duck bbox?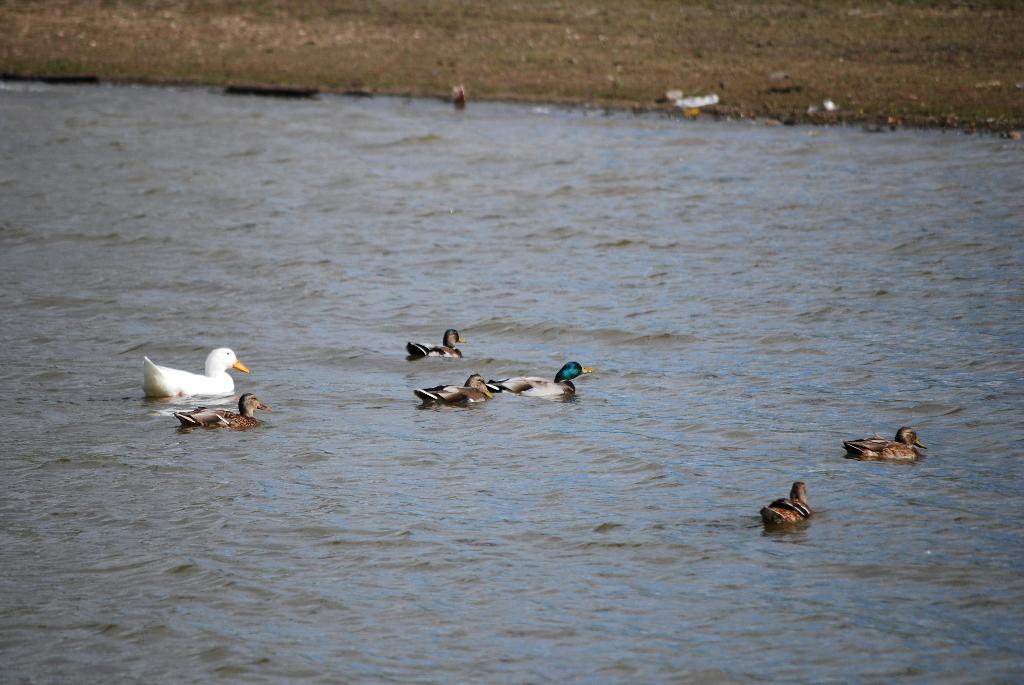
l=483, t=363, r=590, b=402
